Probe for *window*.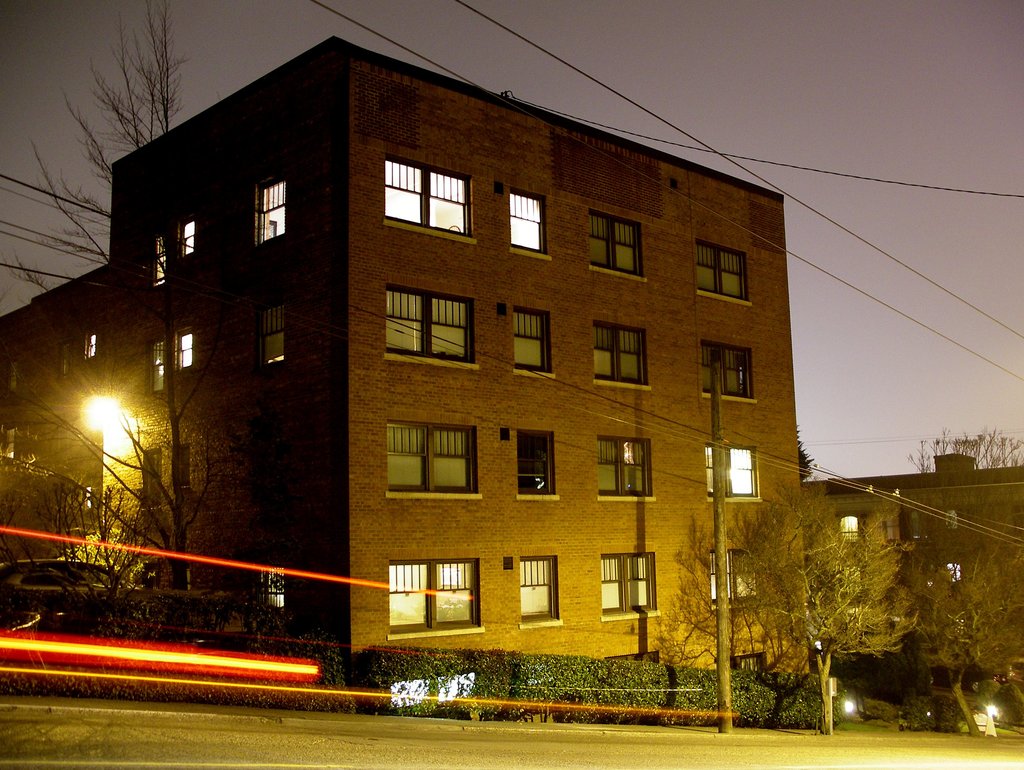
Probe result: <box>696,236,752,305</box>.
